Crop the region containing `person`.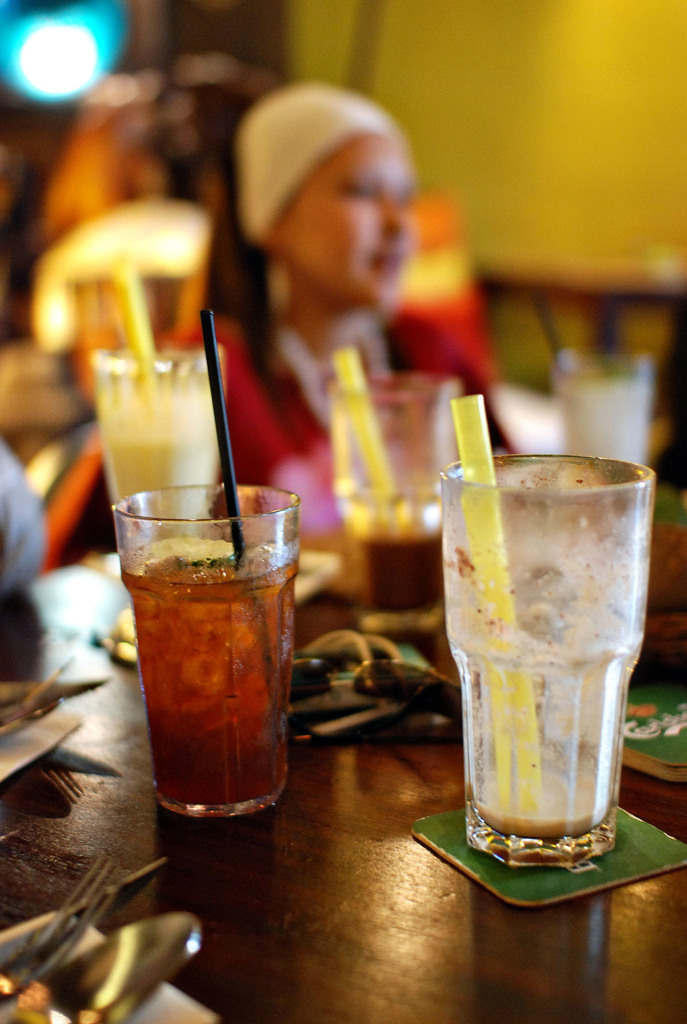
Crop region: 0 353 48 619.
